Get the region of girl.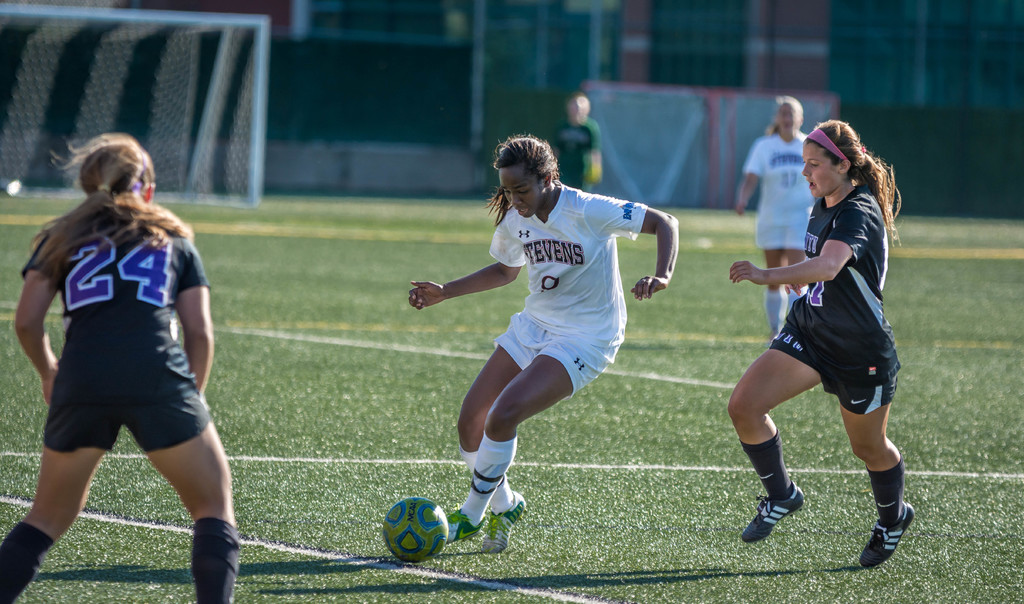
select_region(407, 135, 679, 553).
